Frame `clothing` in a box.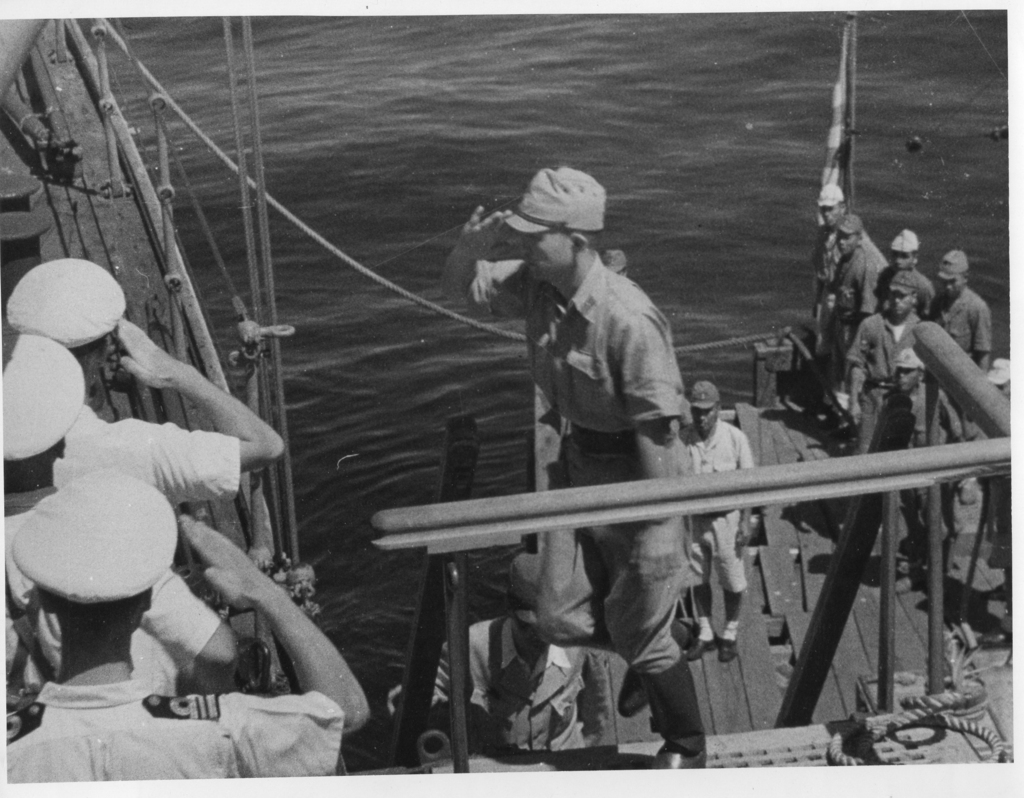
Rect(932, 285, 993, 436).
